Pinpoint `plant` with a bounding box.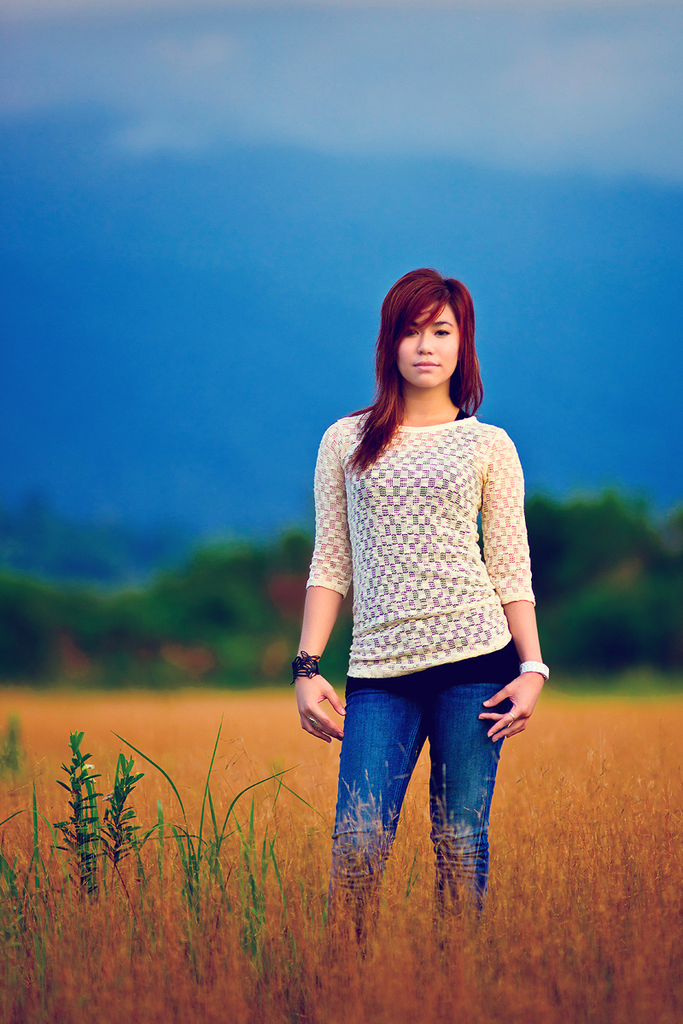
(left=50, top=749, right=143, bottom=897).
